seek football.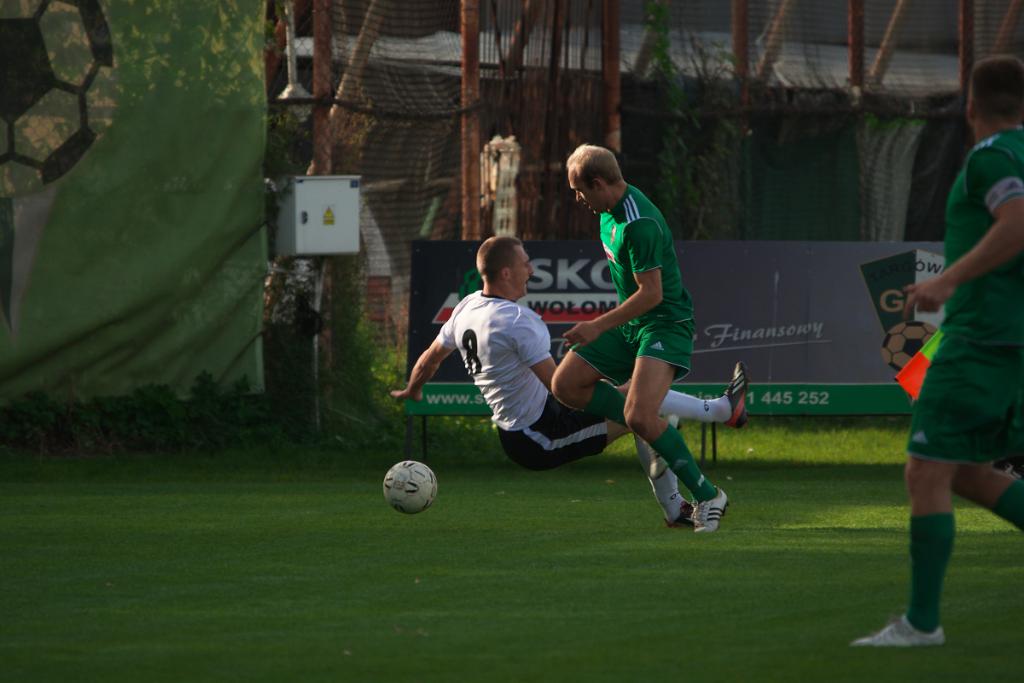
x1=382, y1=457, x2=438, y2=513.
